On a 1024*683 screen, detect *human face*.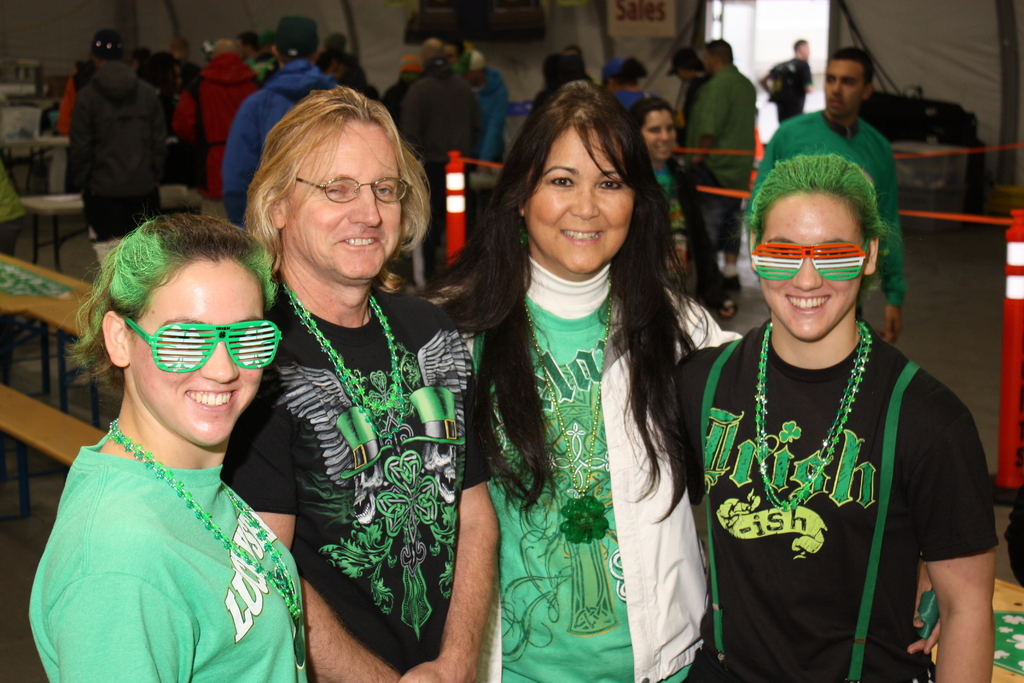
crop(801, 39, 810, 56).
